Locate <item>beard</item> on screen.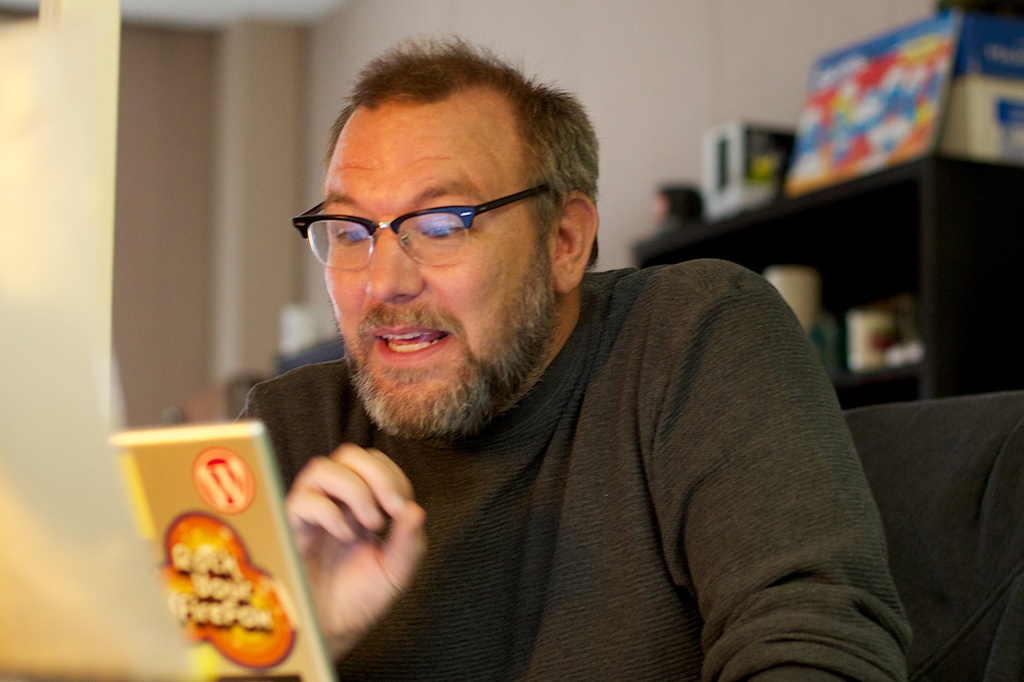
On screen at Rect(317, 186, 598, 464).
